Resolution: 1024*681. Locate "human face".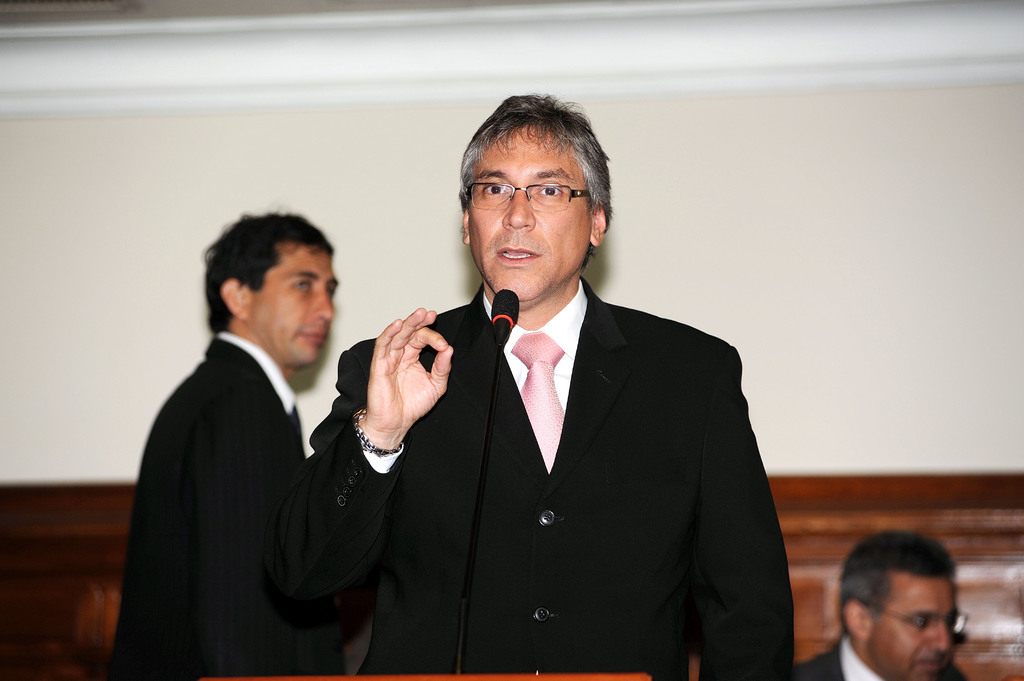
x1=465, y1=125, x2=588, y2=300.
